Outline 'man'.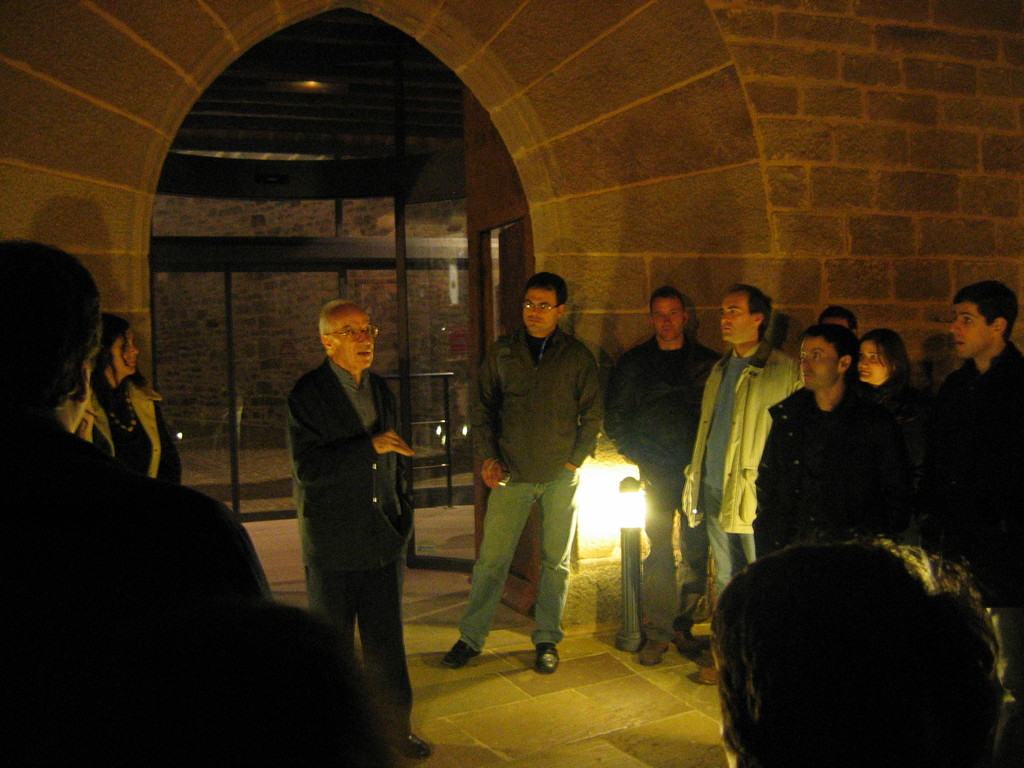
Outline: rect(816, 302, 861, 339).
